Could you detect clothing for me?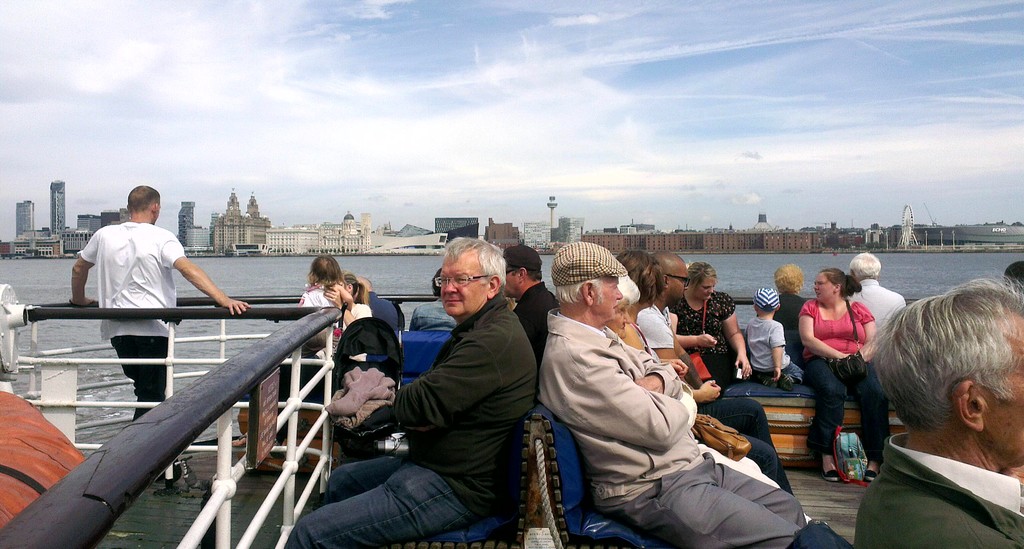
Detection result: 362:288:401:329.
